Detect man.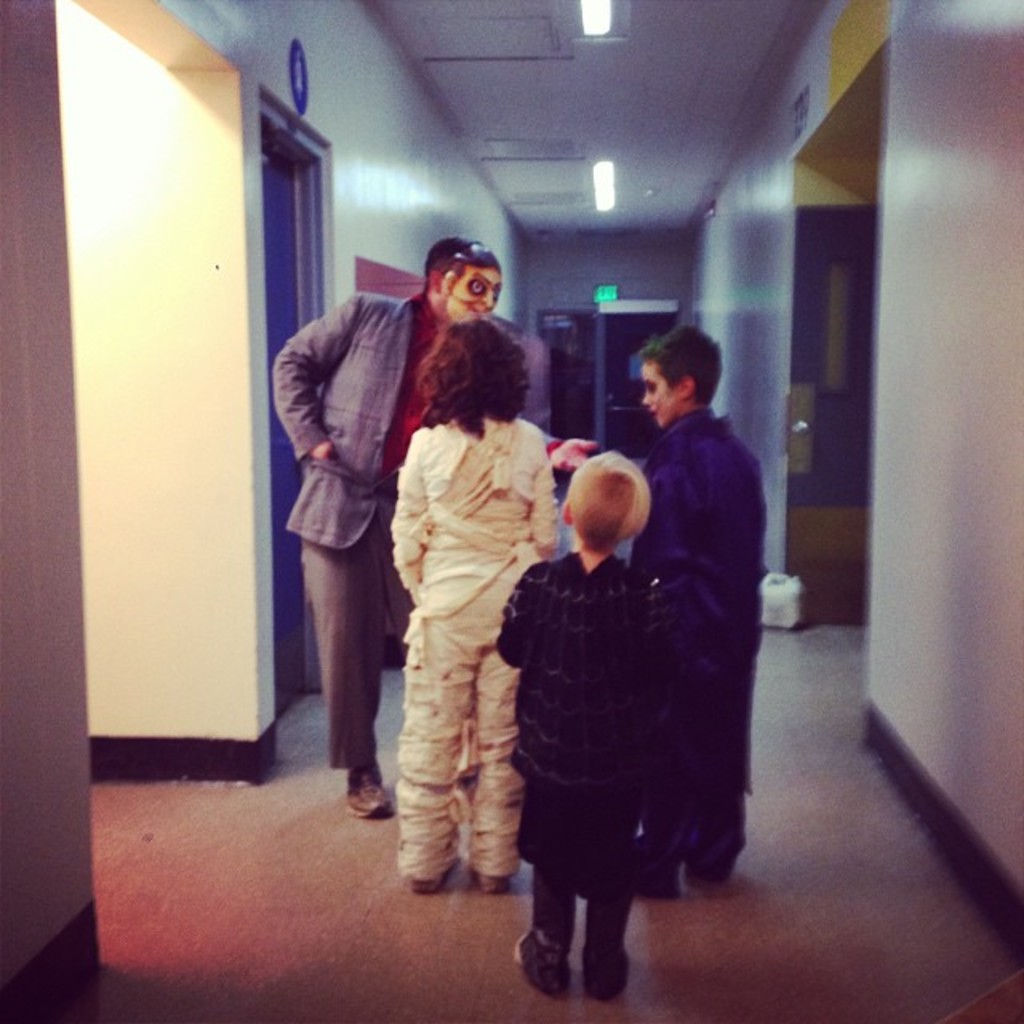
Detected at crop(267, 232, 595, 816).
